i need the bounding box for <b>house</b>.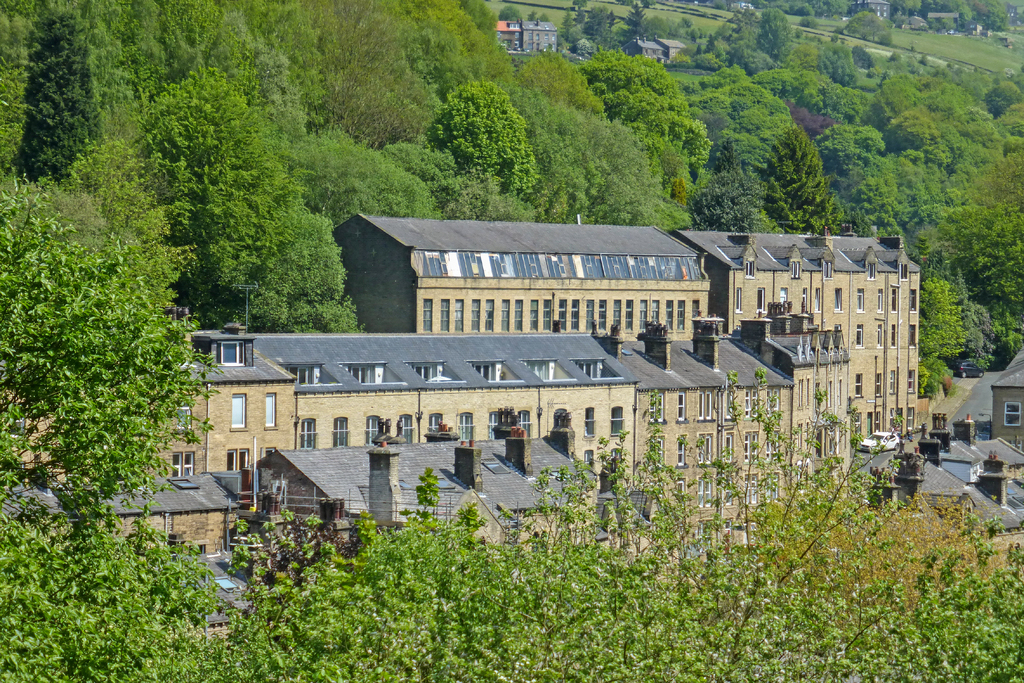
Here it is: crop(616, 37, 665, 65).
